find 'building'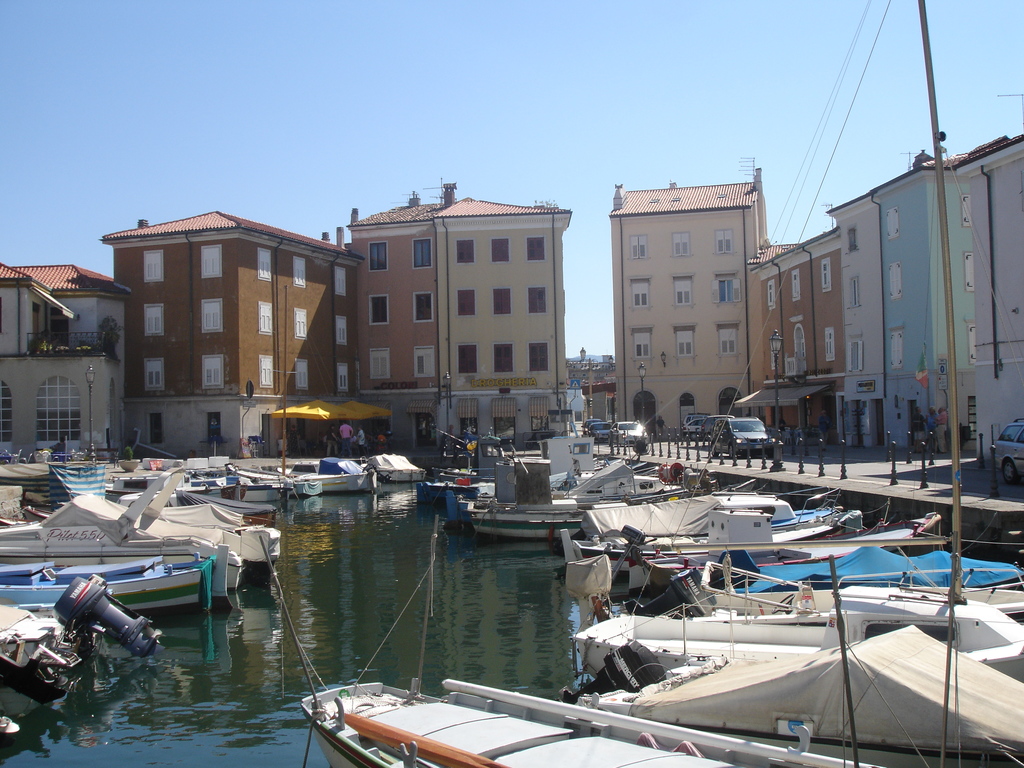
Rect(346, 177, 575, 457)
